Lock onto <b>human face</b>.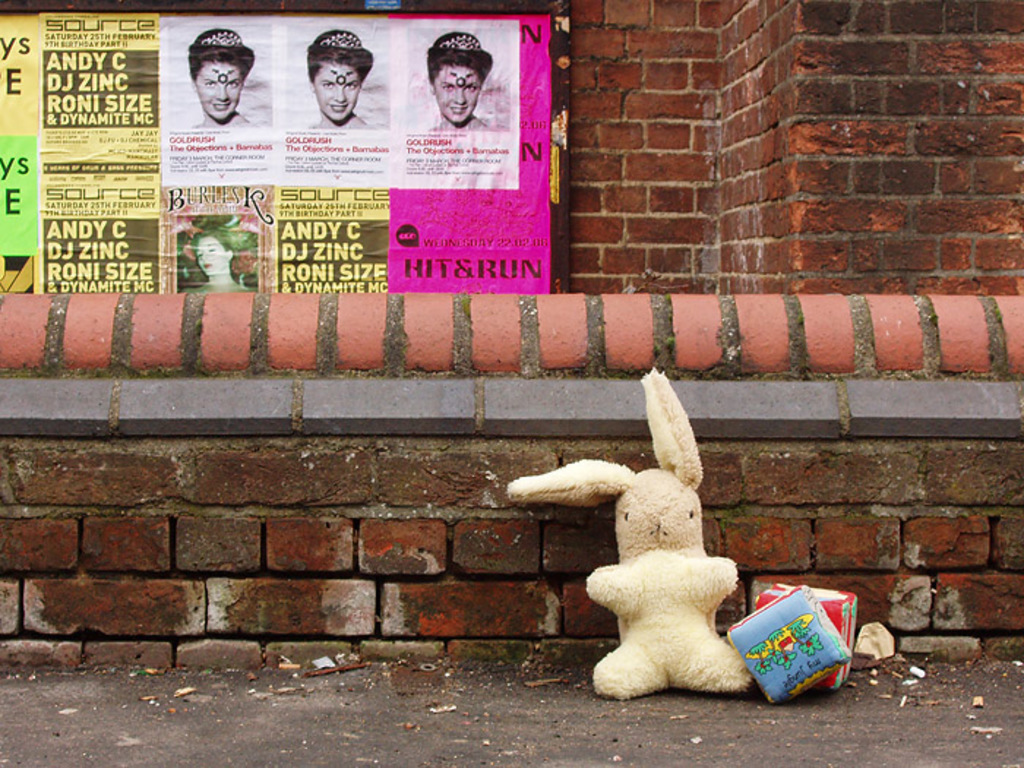
Locked: region(433, 69, 481, 126).
